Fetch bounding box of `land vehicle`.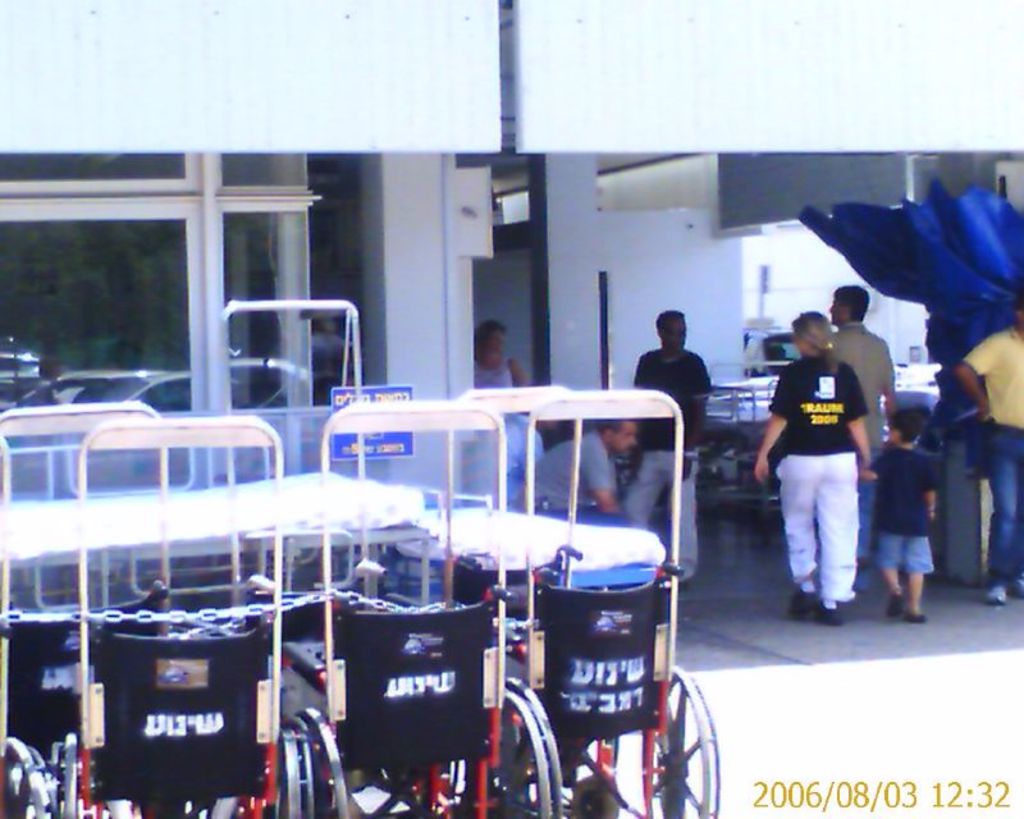
Bbox: pyautogui.locateOnScreen(0, 418, 317, 818).
